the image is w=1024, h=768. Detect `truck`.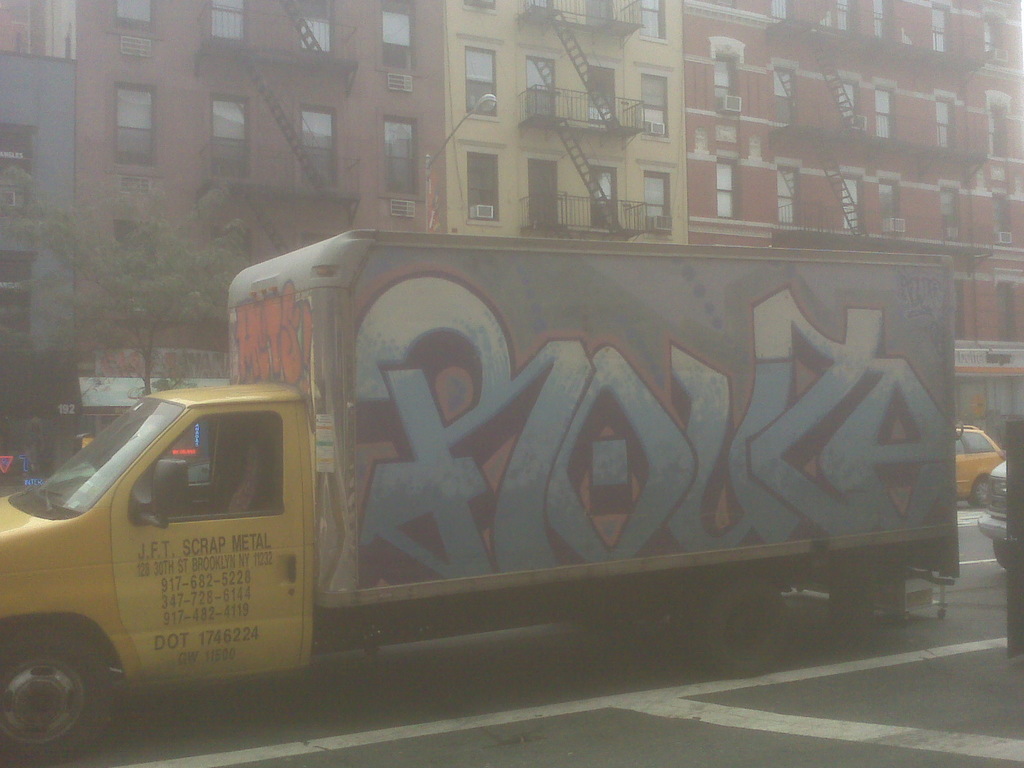
Detection: region(0, 173, 977, 739).
